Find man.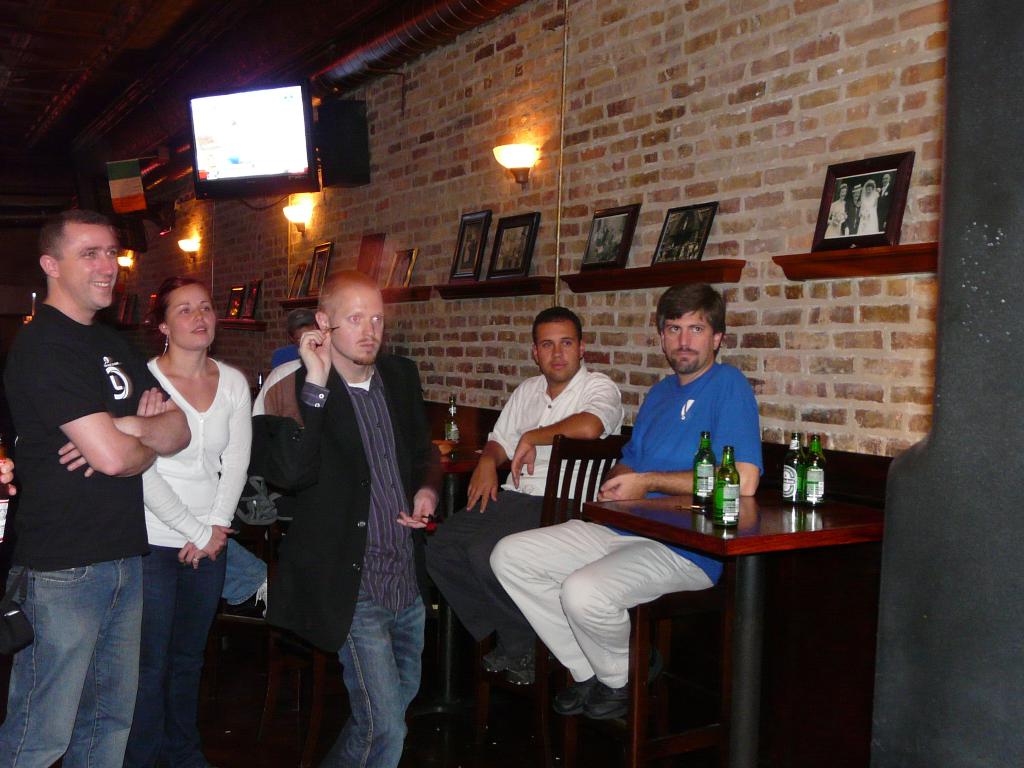
(489,278,764,728).
